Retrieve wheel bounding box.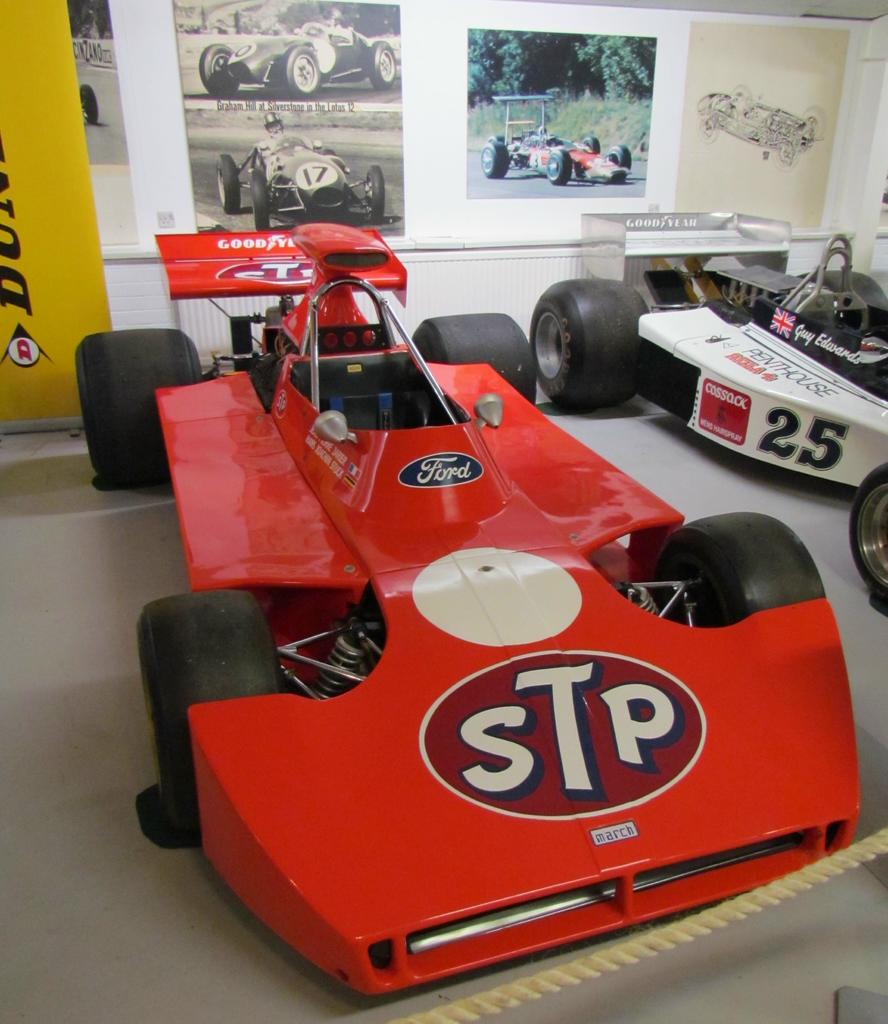
Bounding box: [547, 148, 573, 182].
